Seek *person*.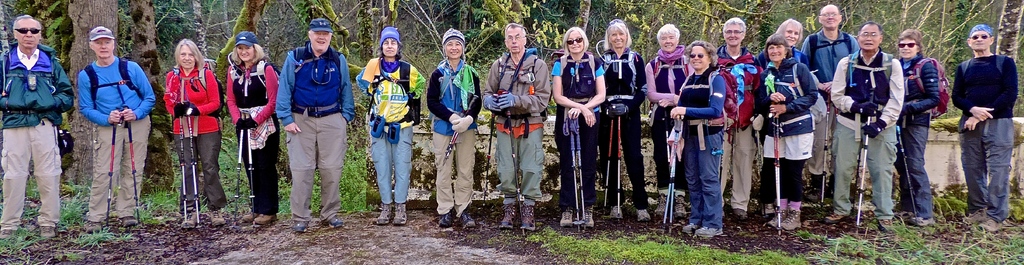
(left=769, top=19, right=800, bottom=59).
